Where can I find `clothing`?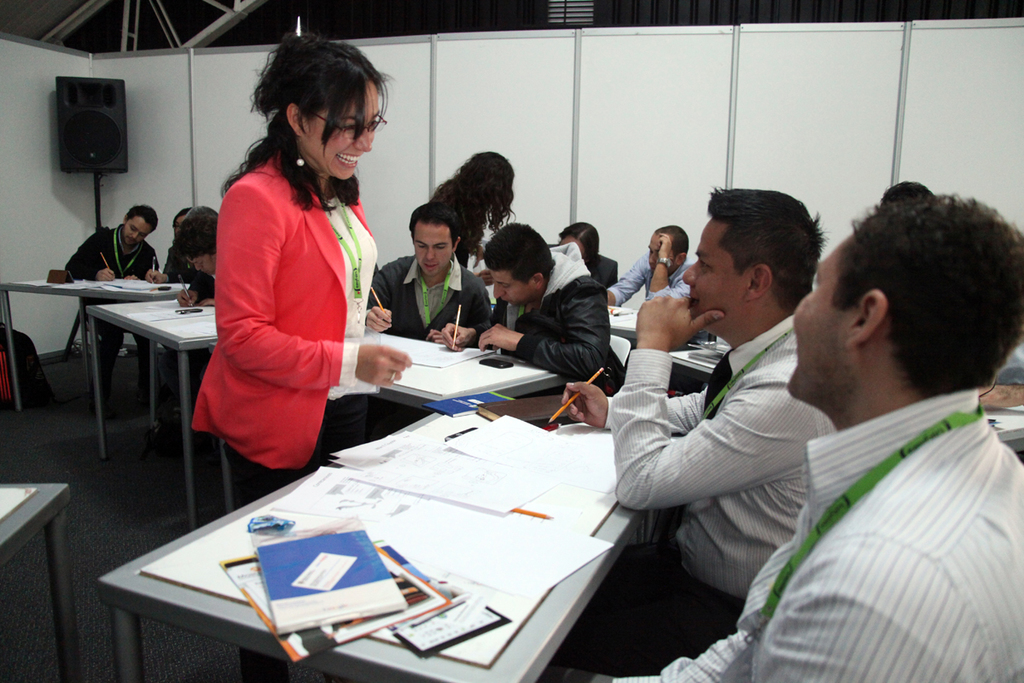
You can find it at crop(160, 245, 183, 287).
